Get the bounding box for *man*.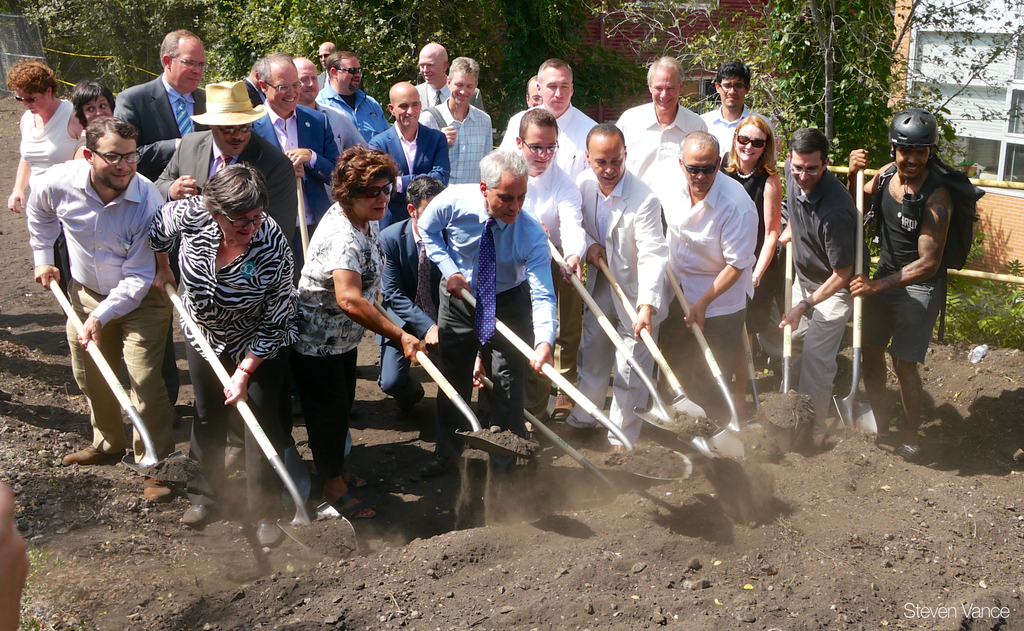
<box>612,59,716,244</box>.
